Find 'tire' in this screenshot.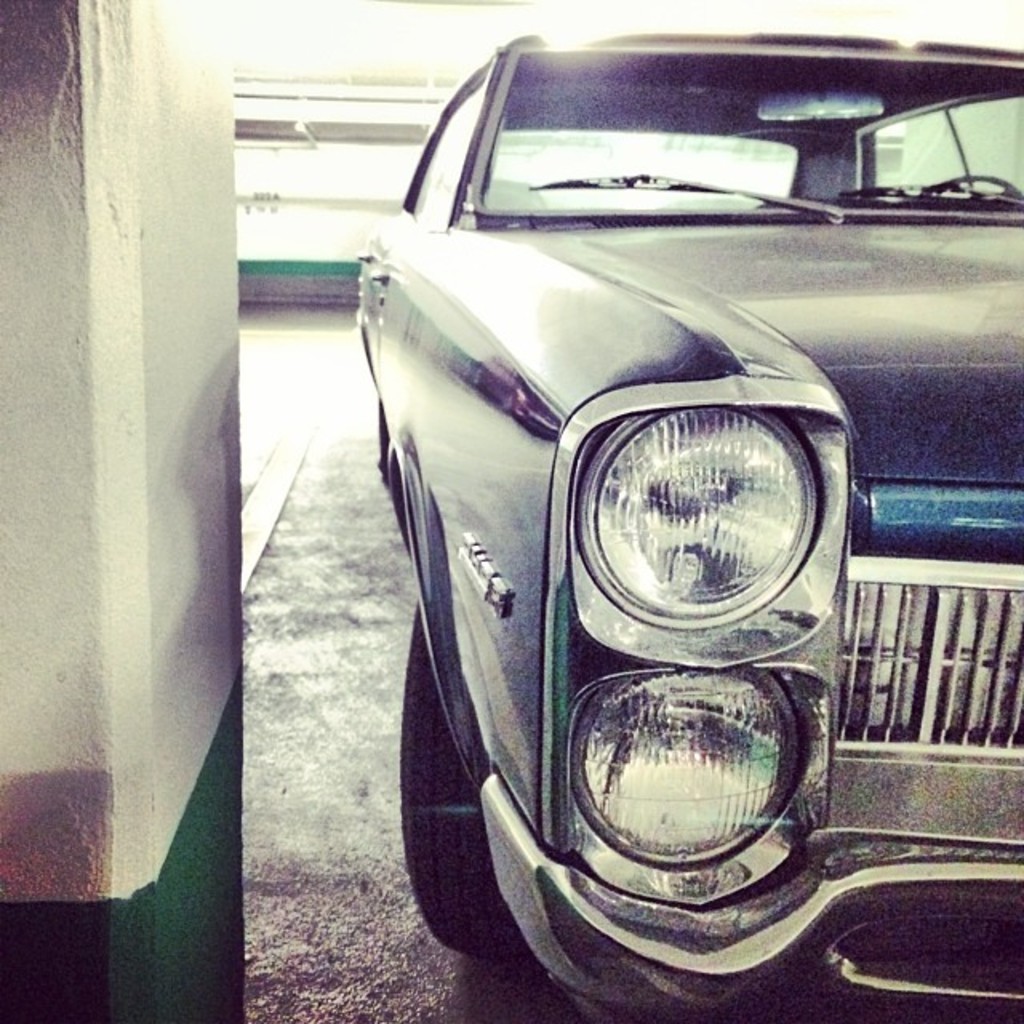
The bounding box for 'tire' is (x1=397, y1=606, x2=499, y2=955).
